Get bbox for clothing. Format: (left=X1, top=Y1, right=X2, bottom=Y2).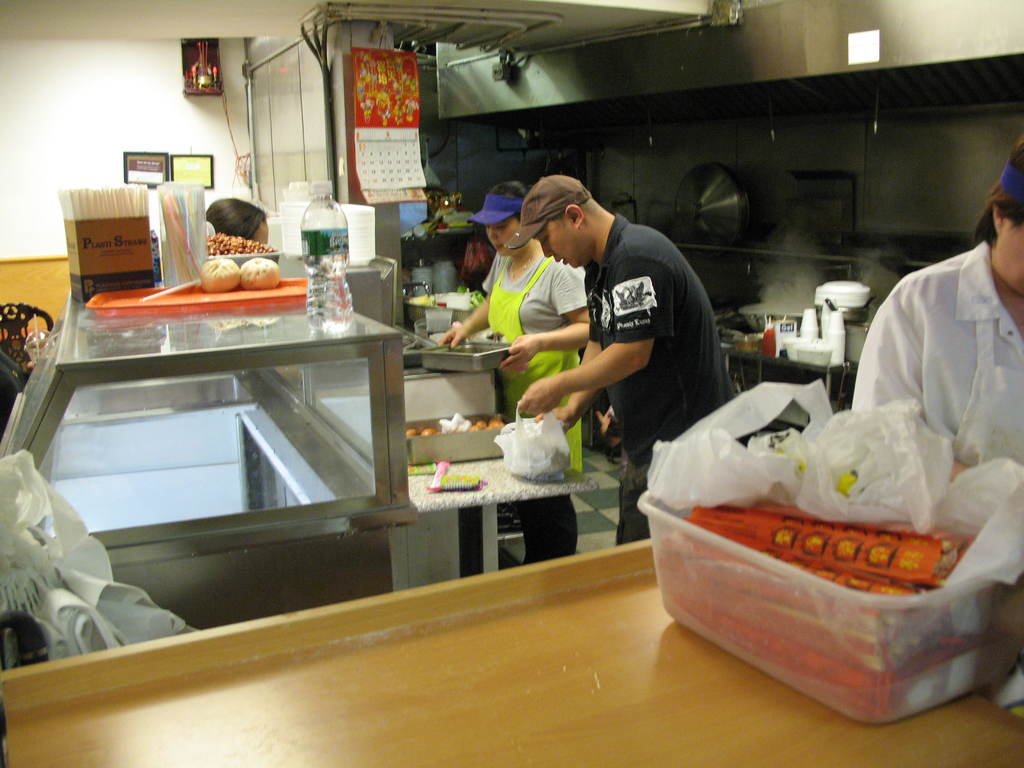
(left=477, top=244, right=593, bottom=554).
